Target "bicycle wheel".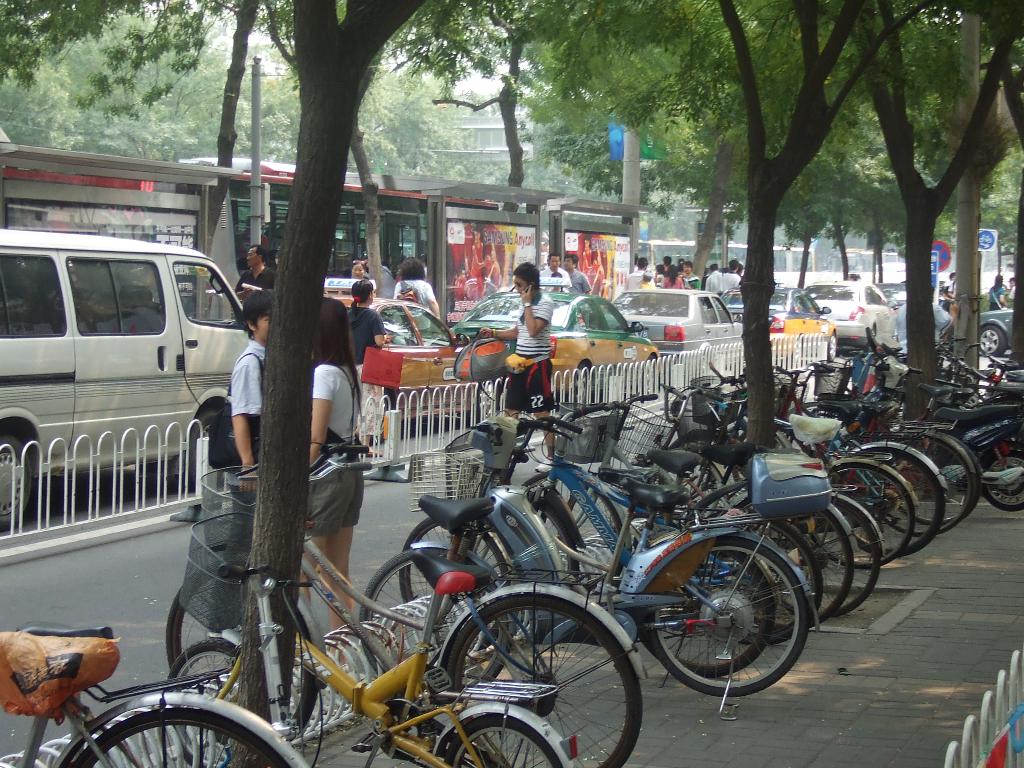
Target region: BBox(861, 385, 900, 433).
